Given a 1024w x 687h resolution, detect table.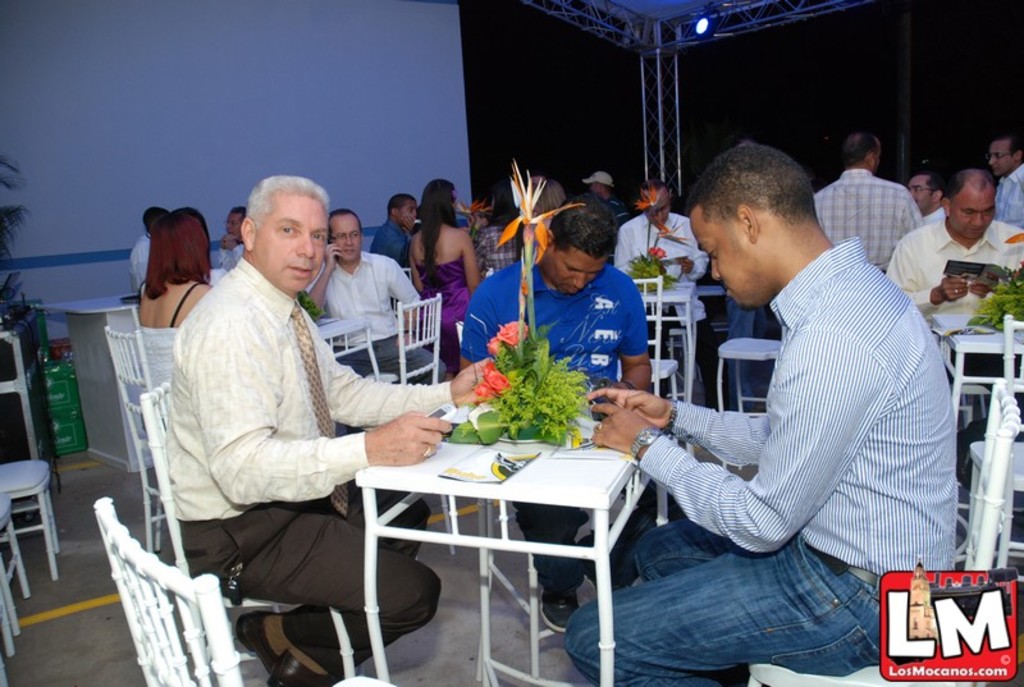
bbox=[412, 435, 640, 656].
